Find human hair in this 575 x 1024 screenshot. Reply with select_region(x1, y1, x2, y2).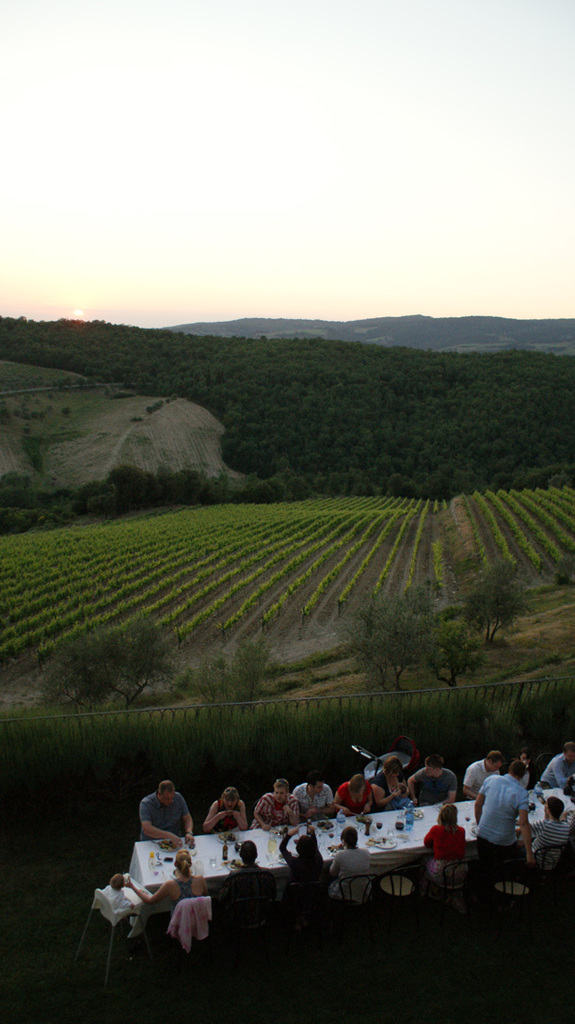
select_region(217, 780, 239, 802).
